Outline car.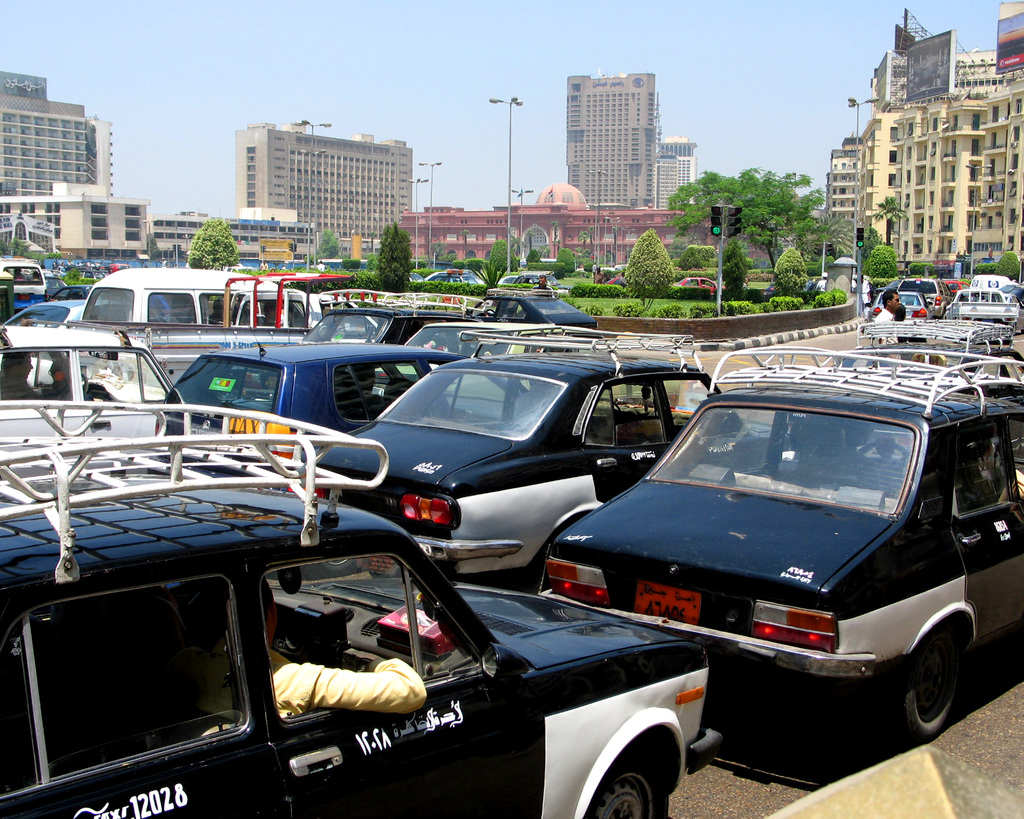
Outline: crop(869, 290, 932, 338).
